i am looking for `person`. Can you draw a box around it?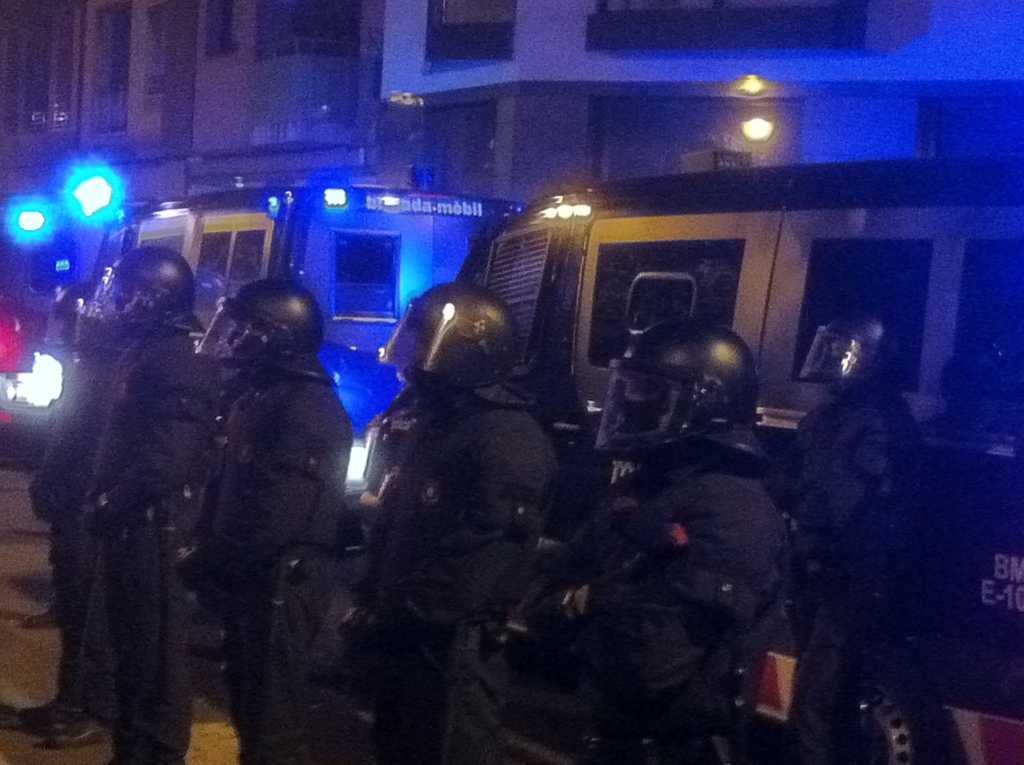
Sure, the bounding box is [x1=77, y1=245, x2=209, y2=764].
